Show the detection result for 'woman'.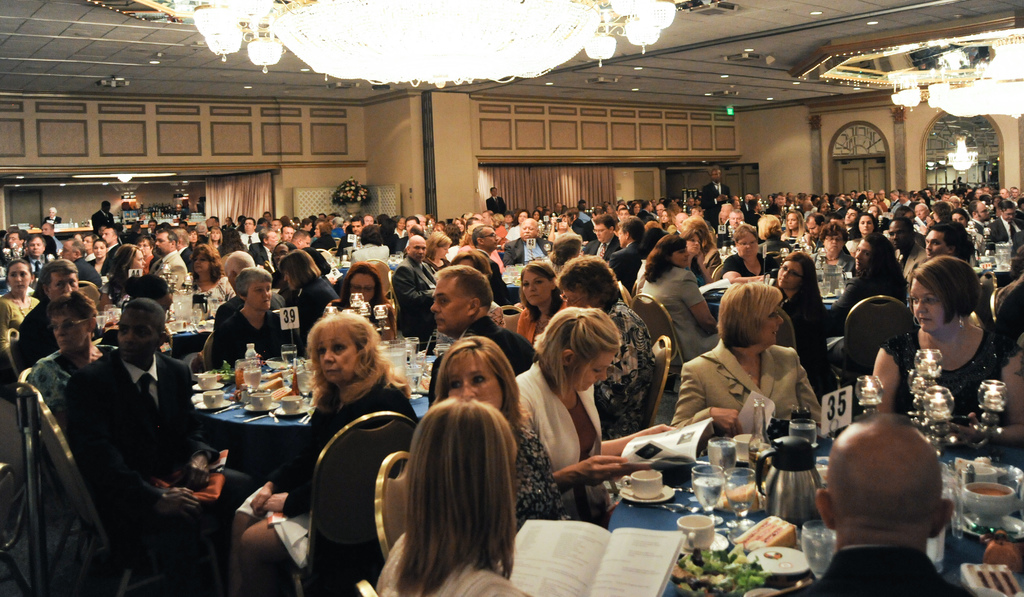
93/239/147/308.
